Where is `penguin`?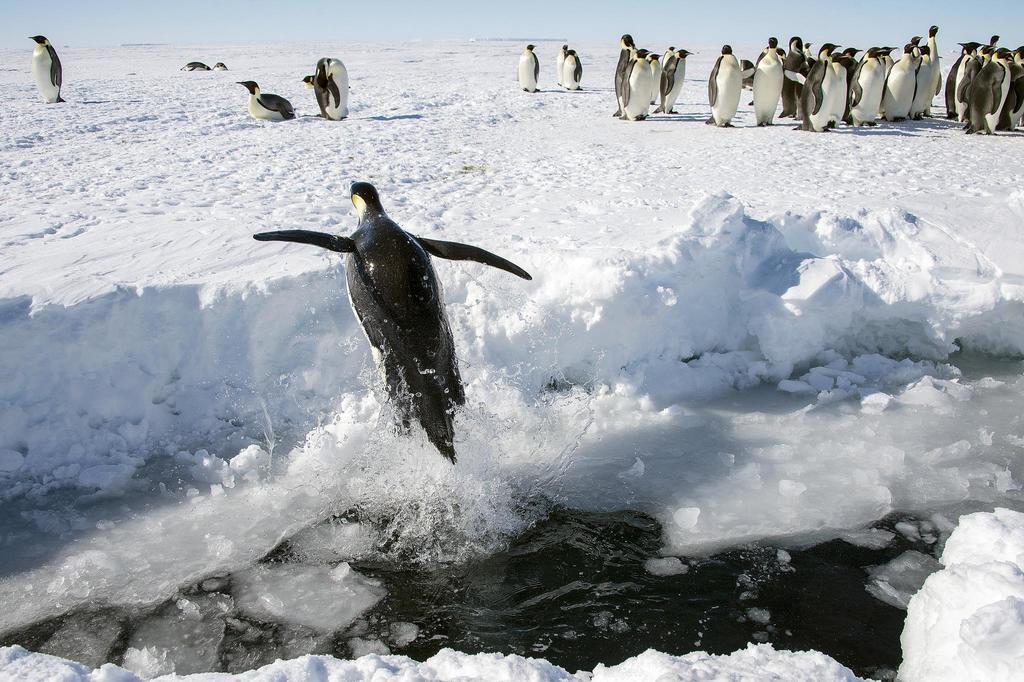
crop(253, 172, 513, 475).
